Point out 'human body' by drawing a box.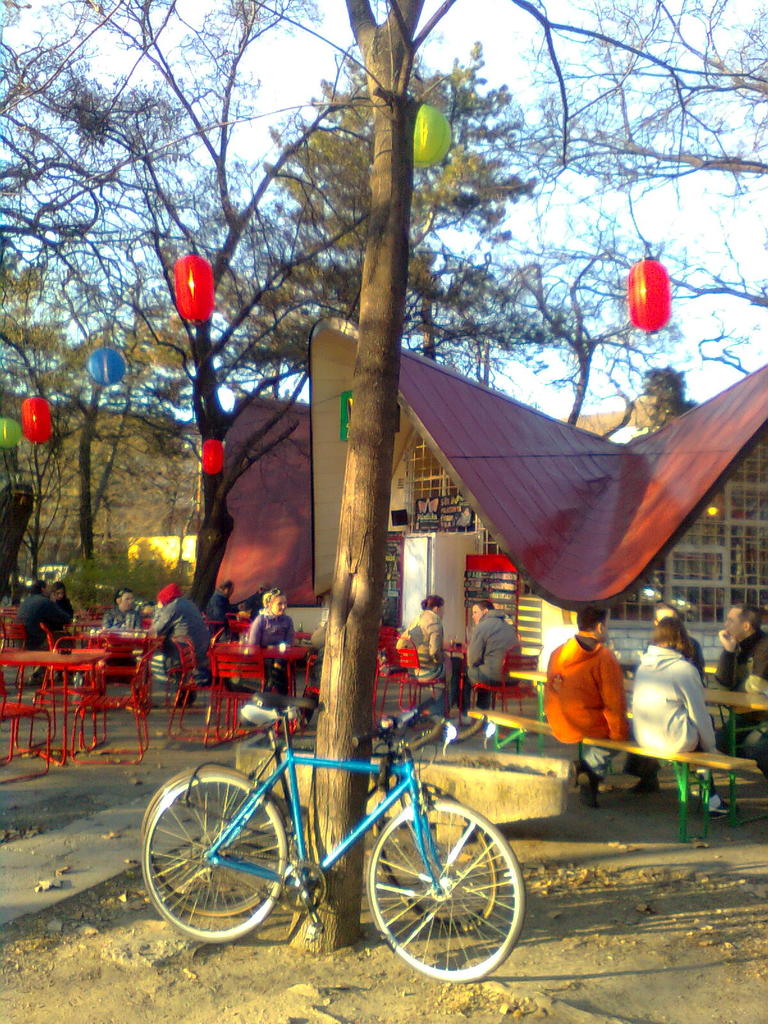
crop(649, 601, 705, 694).
